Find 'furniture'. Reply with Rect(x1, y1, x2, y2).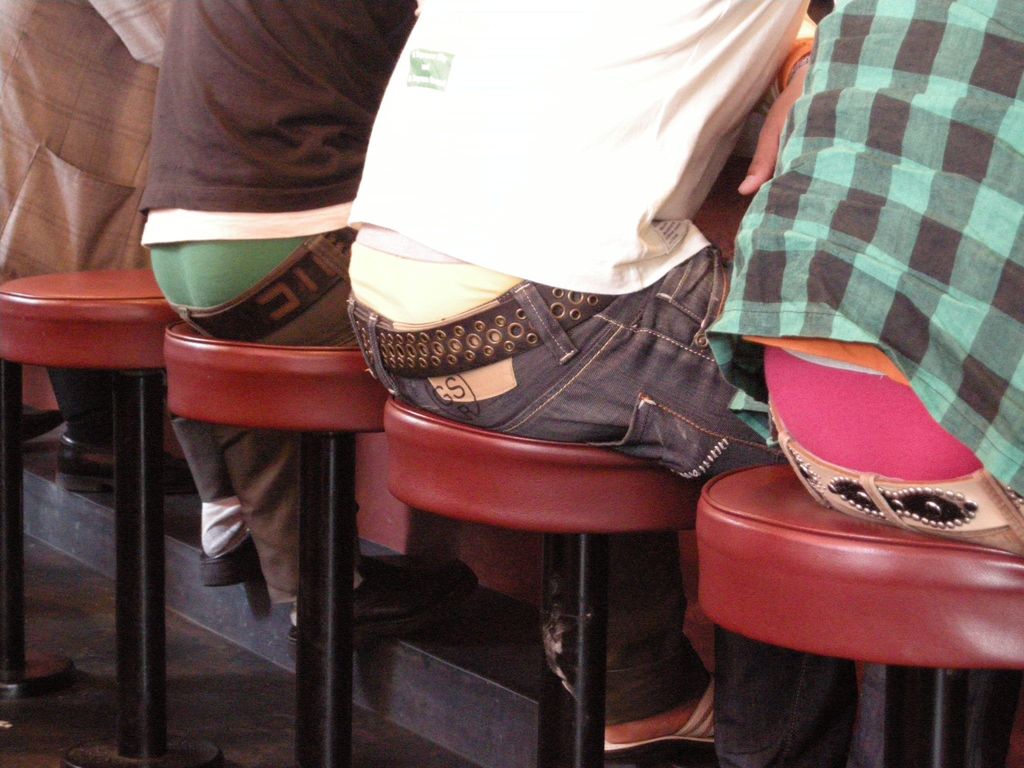
Rect(0, 361, 75, 703).
